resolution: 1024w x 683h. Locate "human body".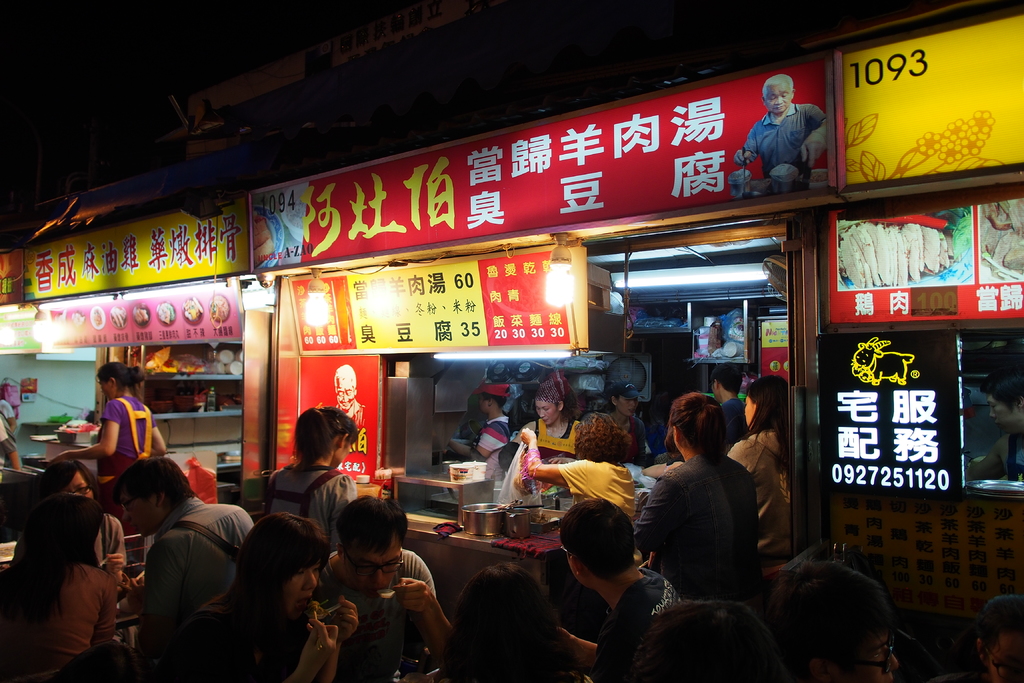
select_region(765, 557, 899, 682).
